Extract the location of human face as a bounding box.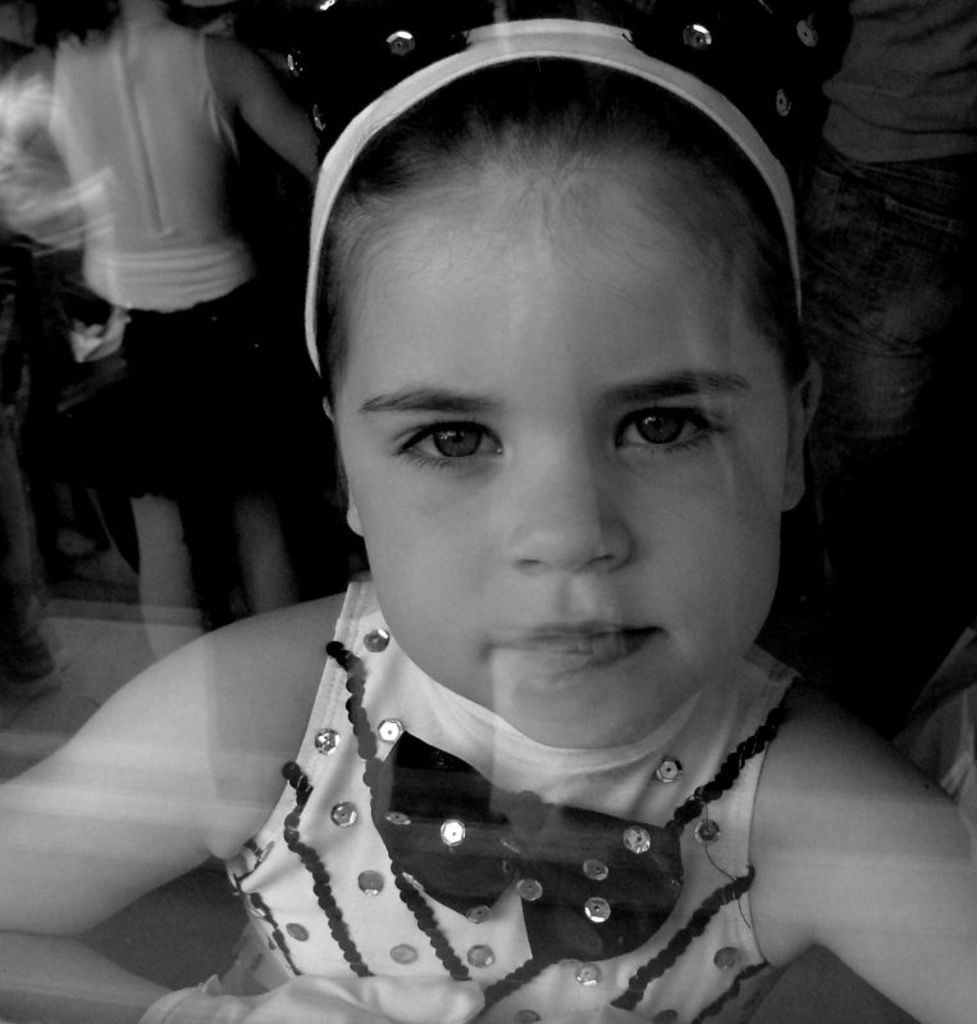
(337,179,789,746).
